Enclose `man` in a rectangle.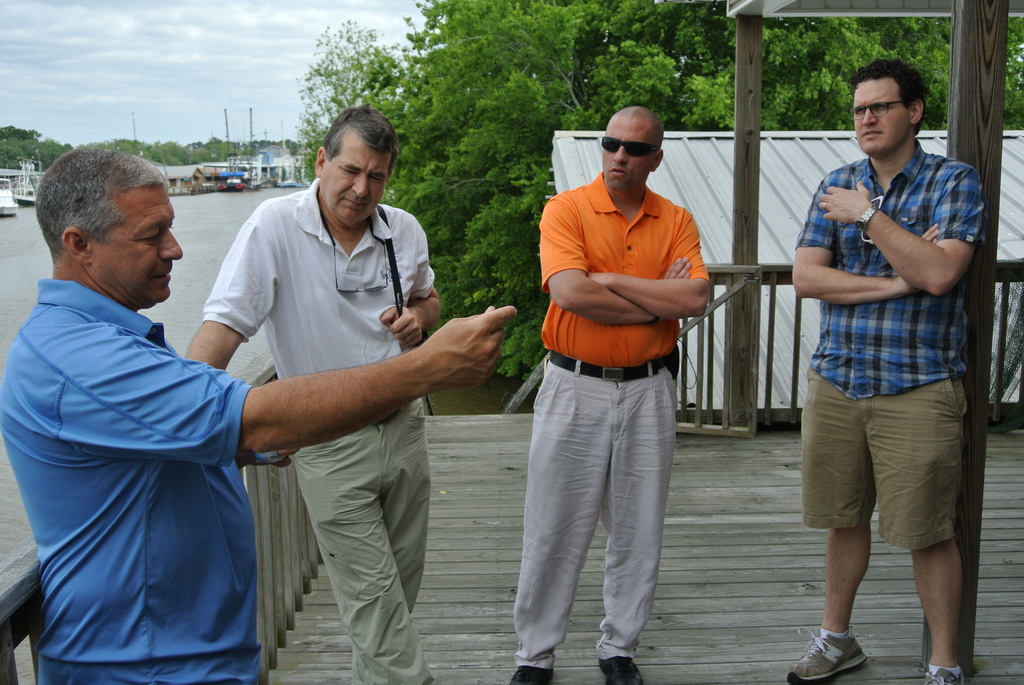
crop(0, 146, 519, 684).
